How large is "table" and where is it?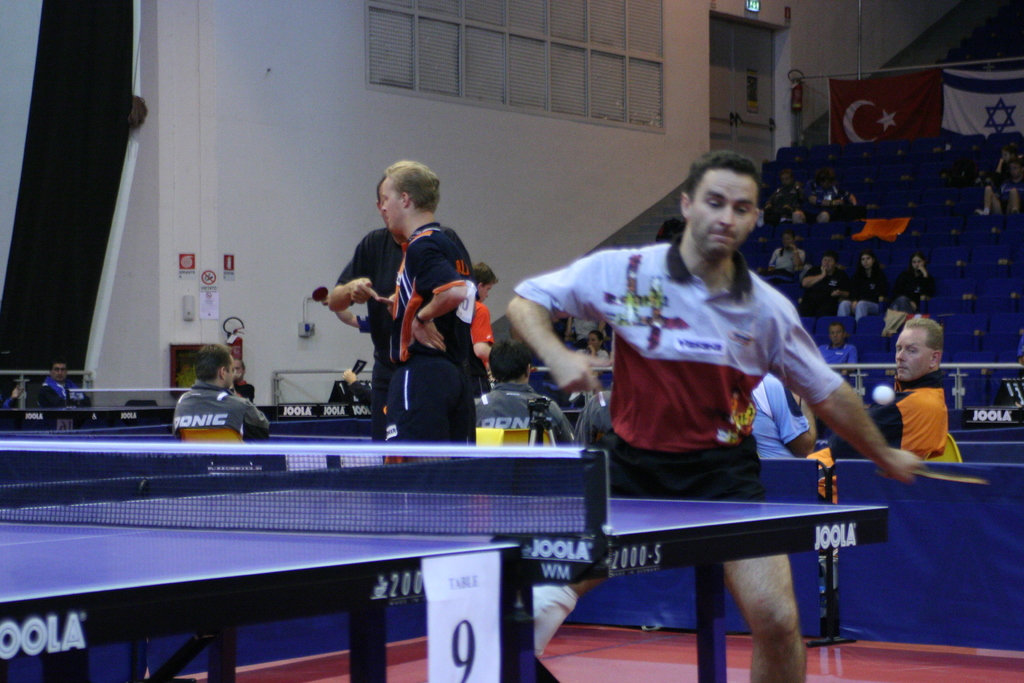
Bounding box: [346, 363, 1023, 471].
